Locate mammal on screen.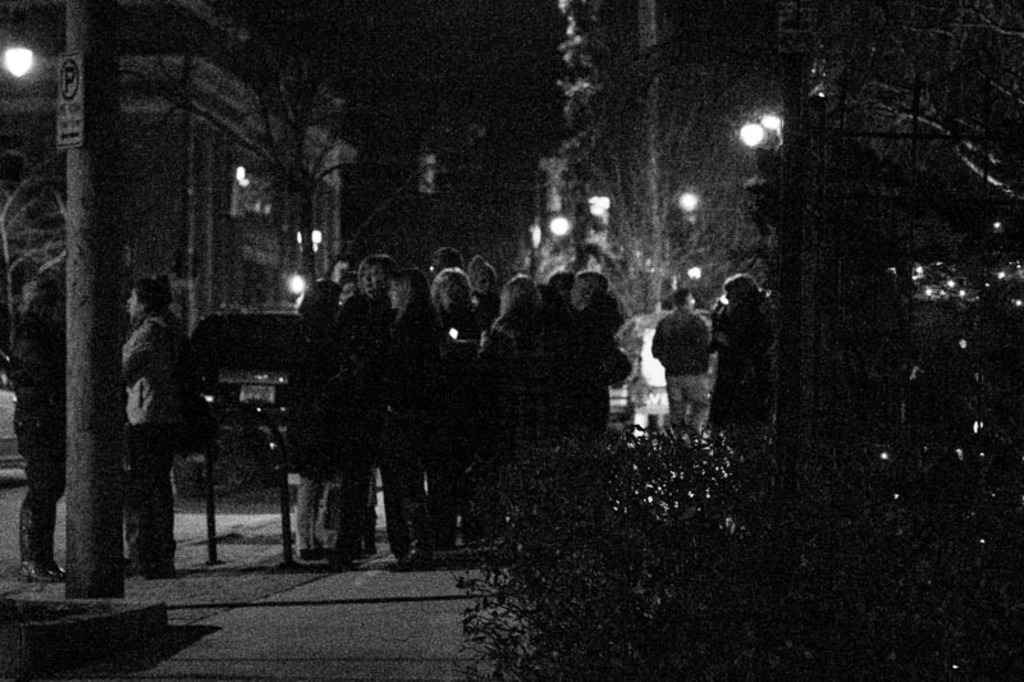
On screen at box(17, 270, 67, 578).
